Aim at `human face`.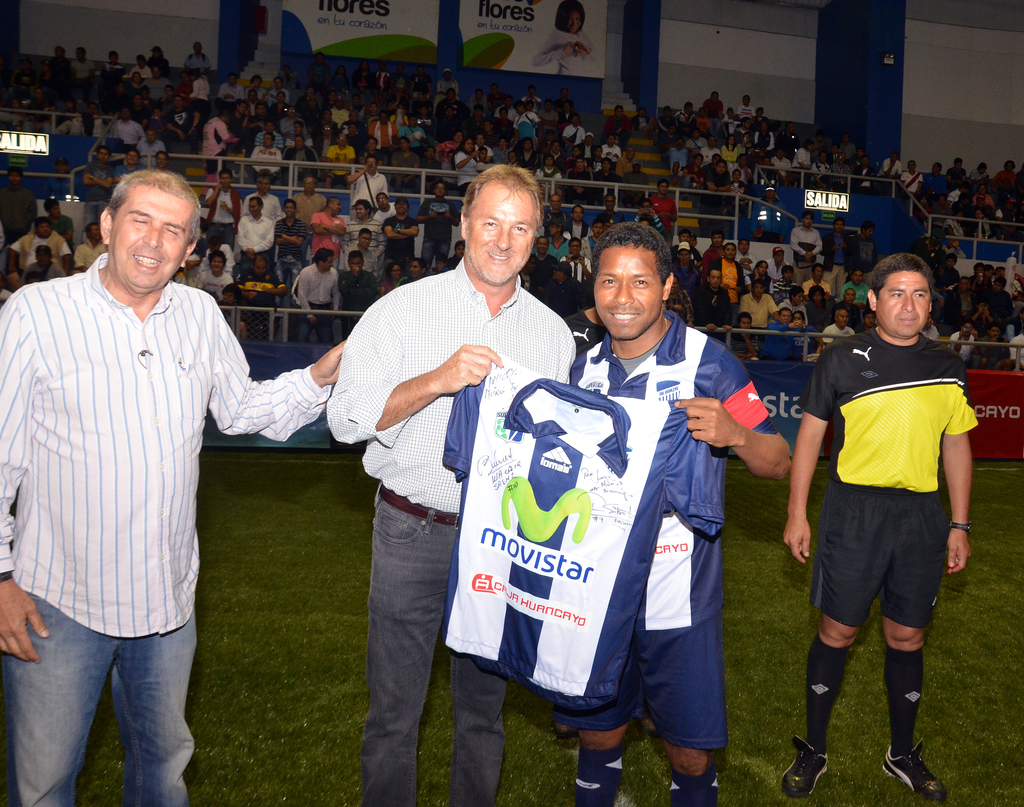
Aimed at 337/135/346/143.
